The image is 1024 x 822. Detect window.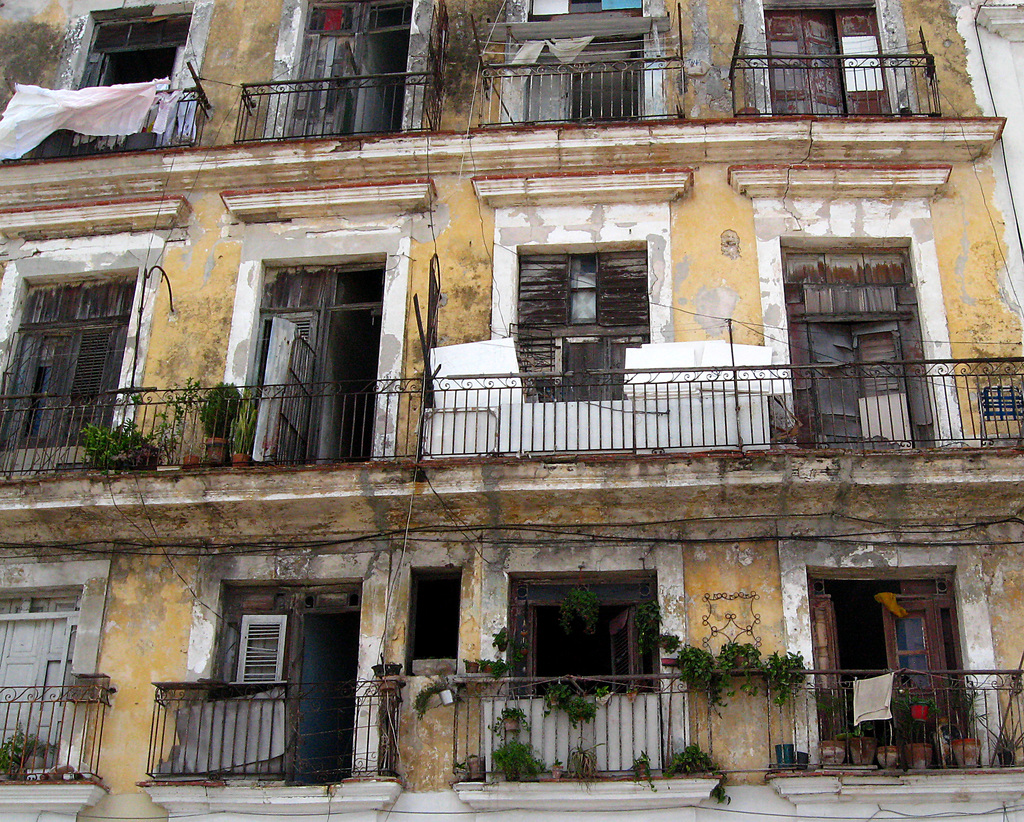
Detection: crop(0, 235, 165, 477).
